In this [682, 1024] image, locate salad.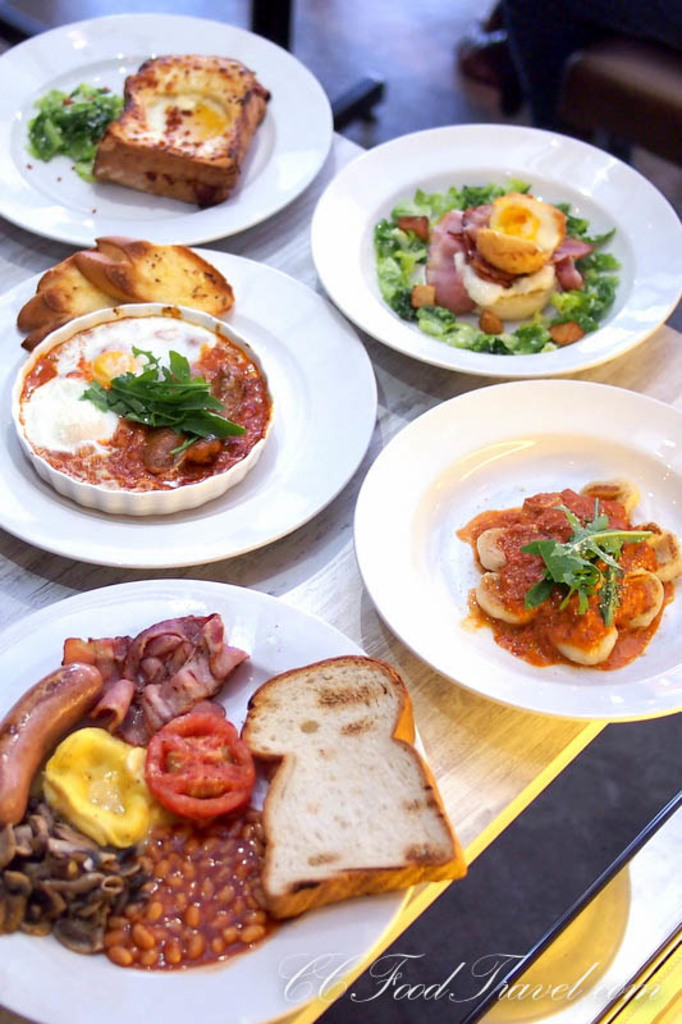
Bounding box: BBox(375, 177, 623, 361).
